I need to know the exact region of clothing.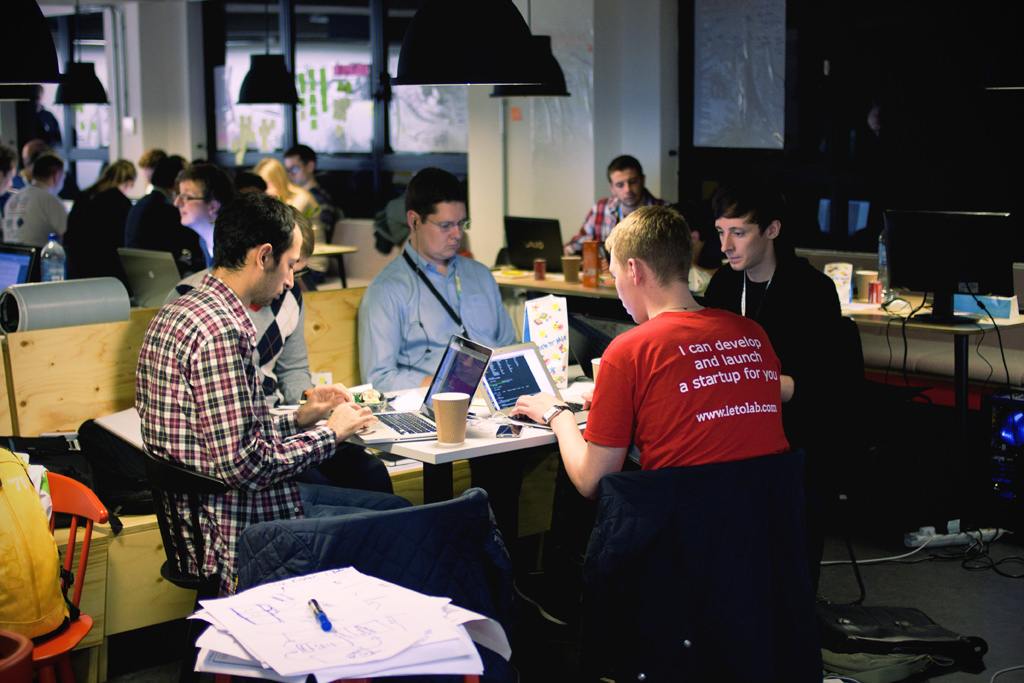
Region: 142,282,533,602.
